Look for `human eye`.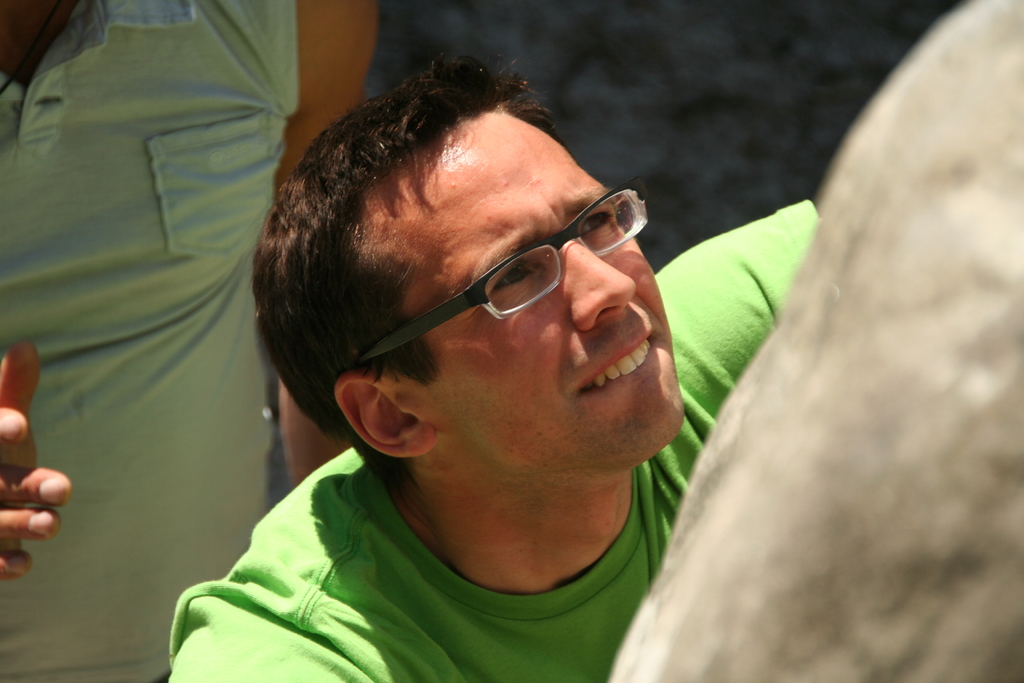
Found: 473:240:570:312.
